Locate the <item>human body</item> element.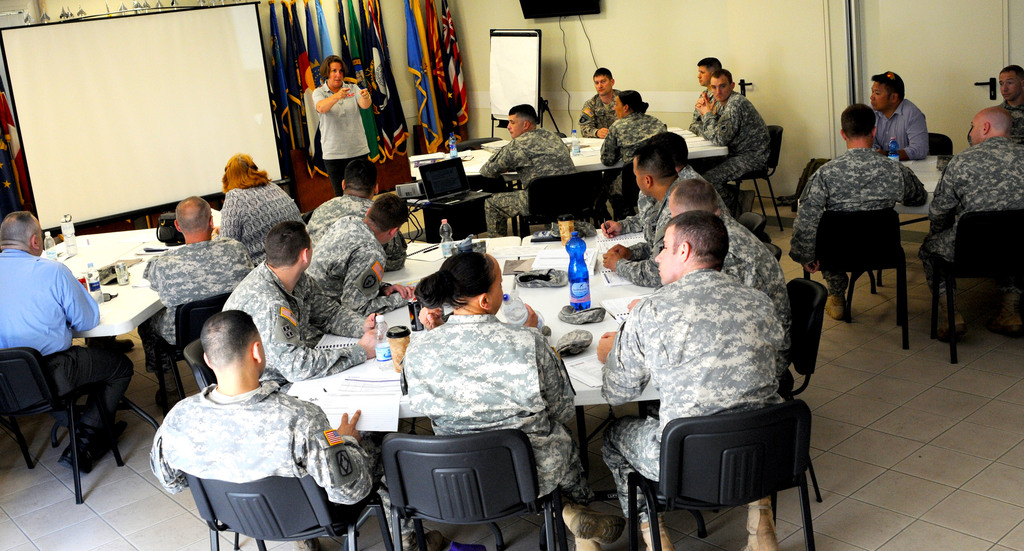
Element bbox: bbox(396, 311, 630, 550).
